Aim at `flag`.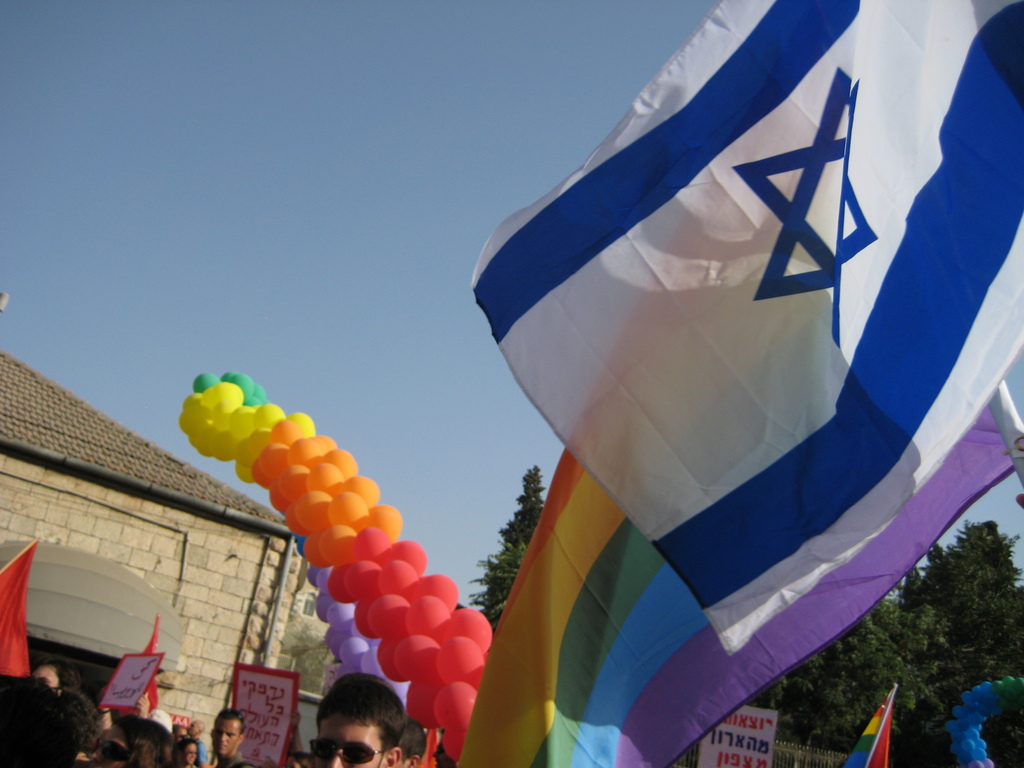
Aimed at pyautogui.locateOnScreen(445, 17, 1000, 730).
